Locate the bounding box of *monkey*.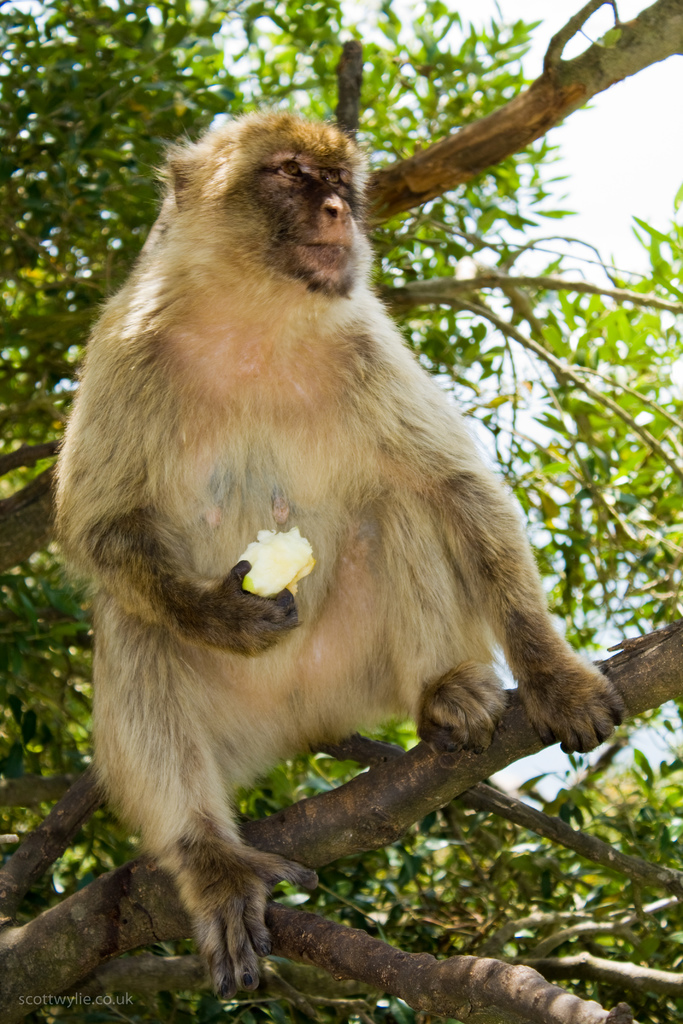
Bounding box: [left=45, top=115, right=639, bottom=988].
